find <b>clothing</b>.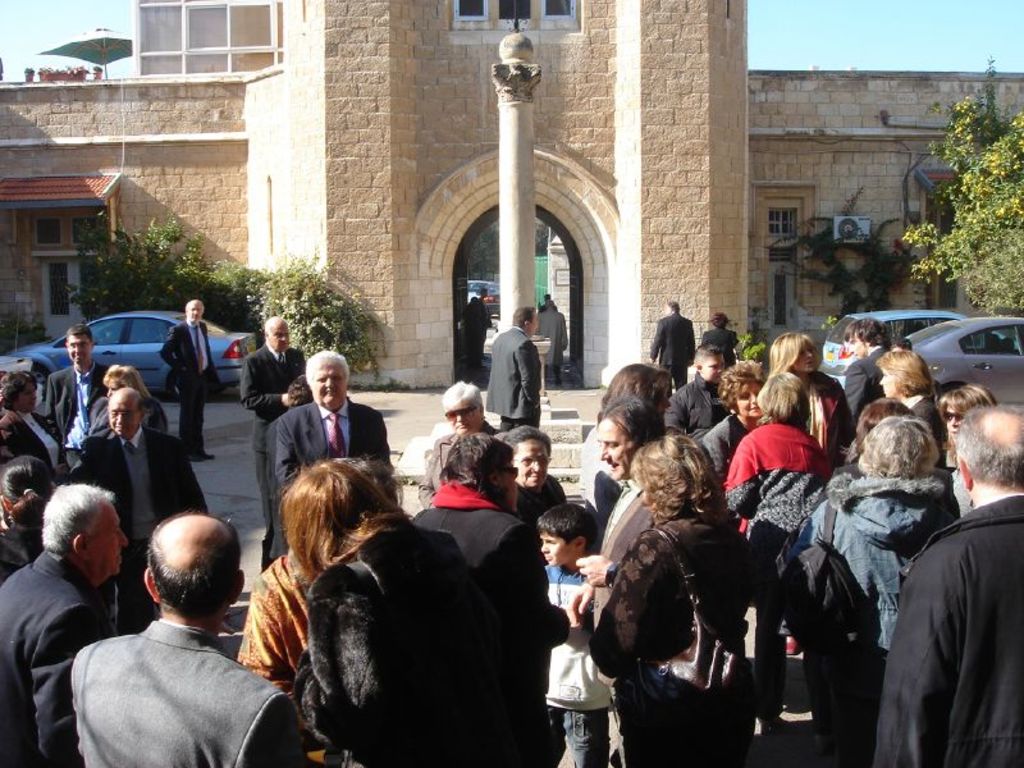
[40, 358, 114, 470].
